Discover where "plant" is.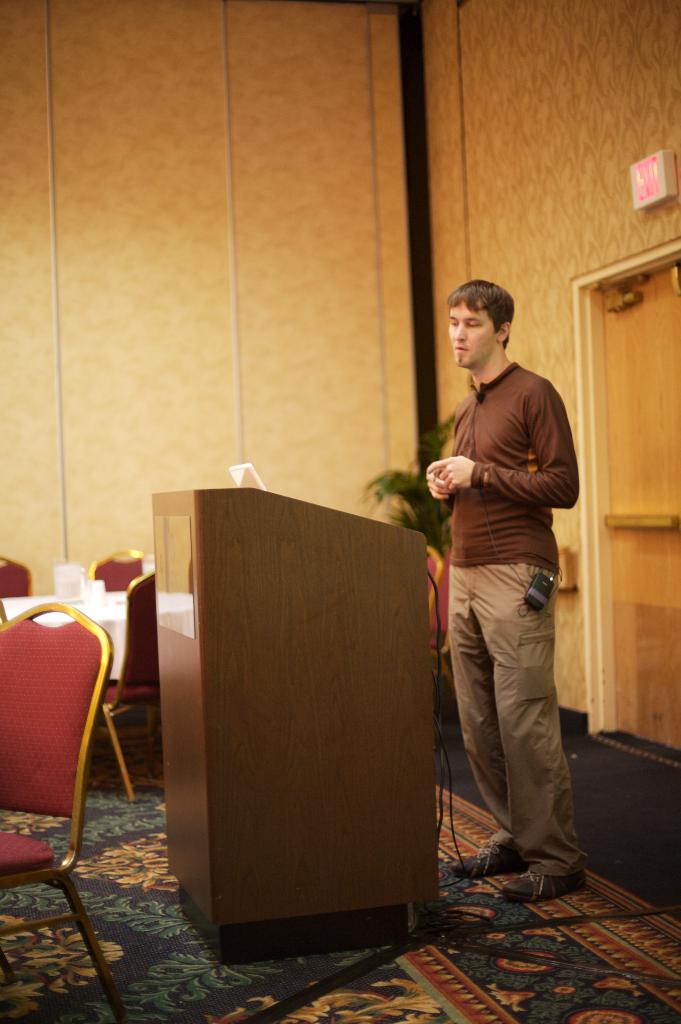
Discovered at {"left": 361, "top": 413, "right": 453, "bottom": 561}.
